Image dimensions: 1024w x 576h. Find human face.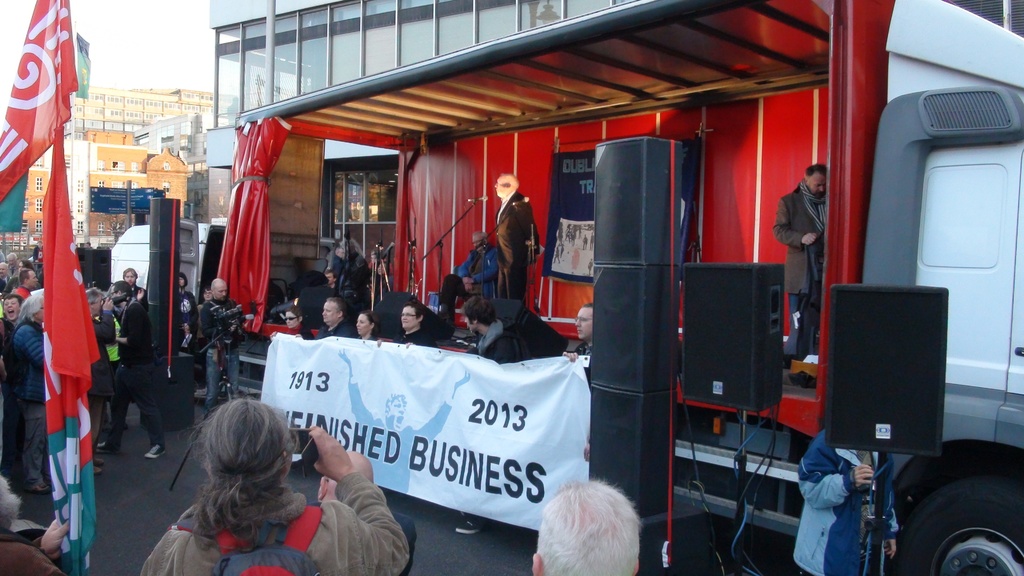
[x1=324, y1=272, x2=335, y2=284].
